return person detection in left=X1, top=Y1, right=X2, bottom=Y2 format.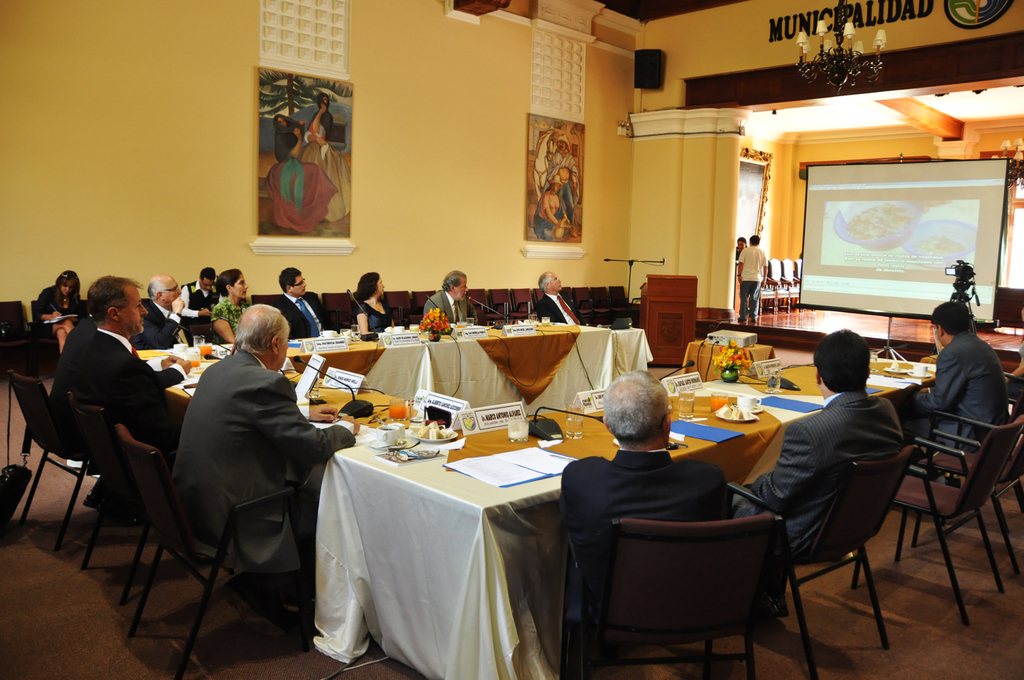
left=530, top=177, right=575, bottom=243.
